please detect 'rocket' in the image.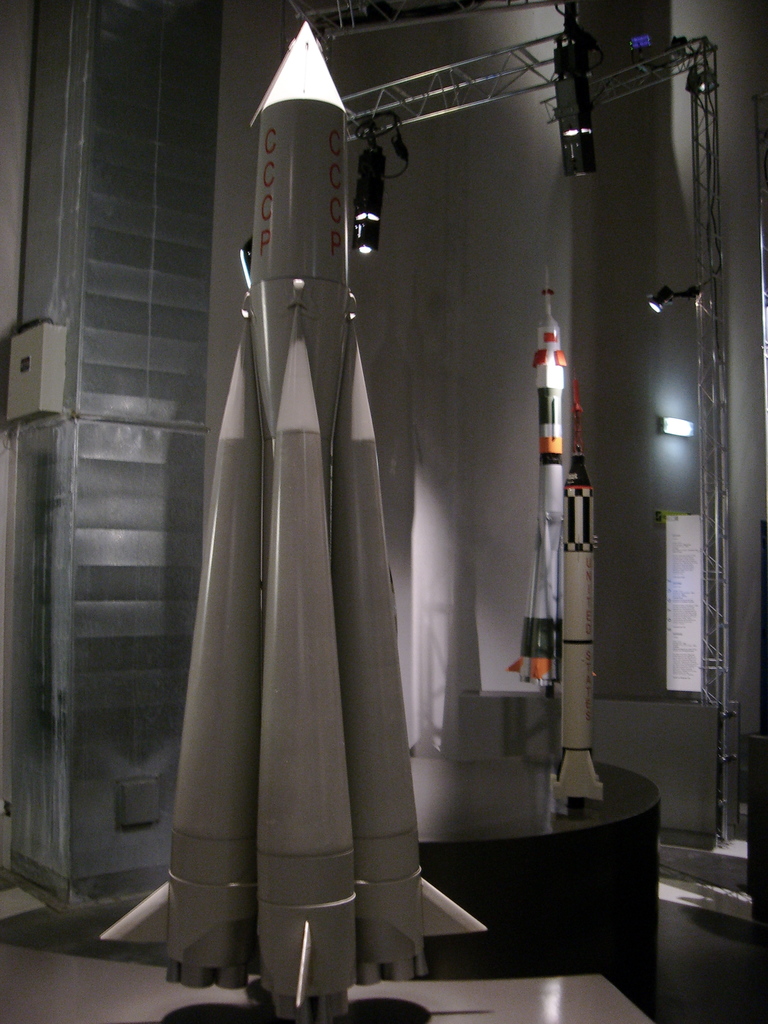
rect(515, 266, 566, 680).
